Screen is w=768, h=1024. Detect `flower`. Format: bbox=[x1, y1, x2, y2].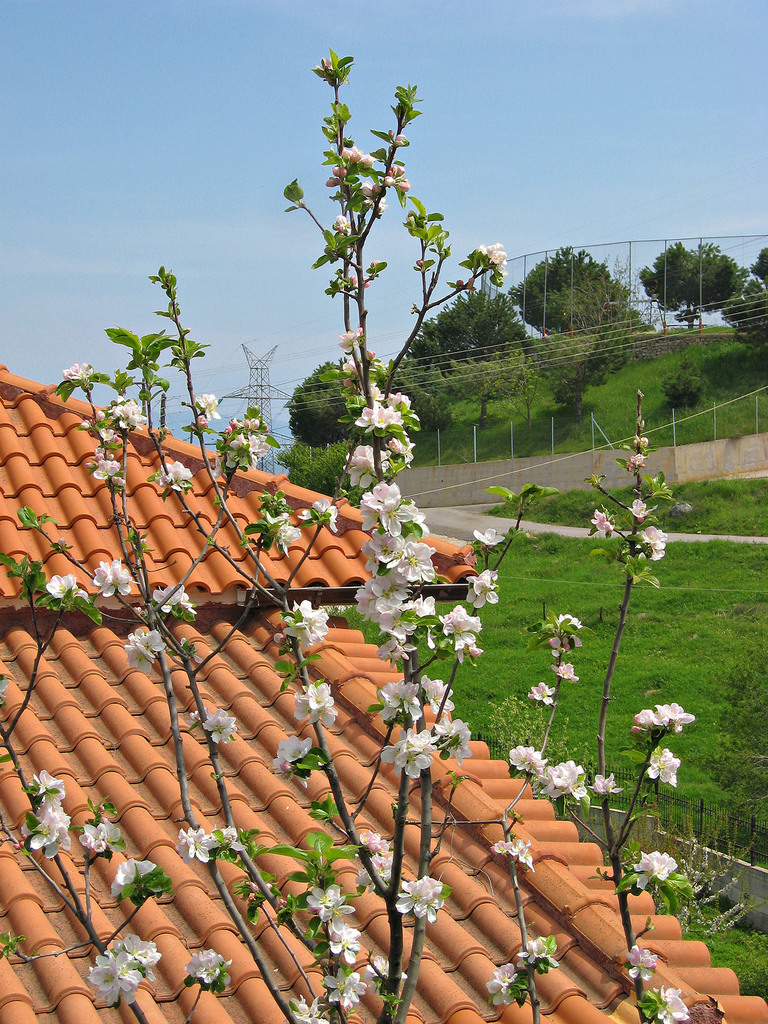
bbox=[111, 853, 163, 893].
